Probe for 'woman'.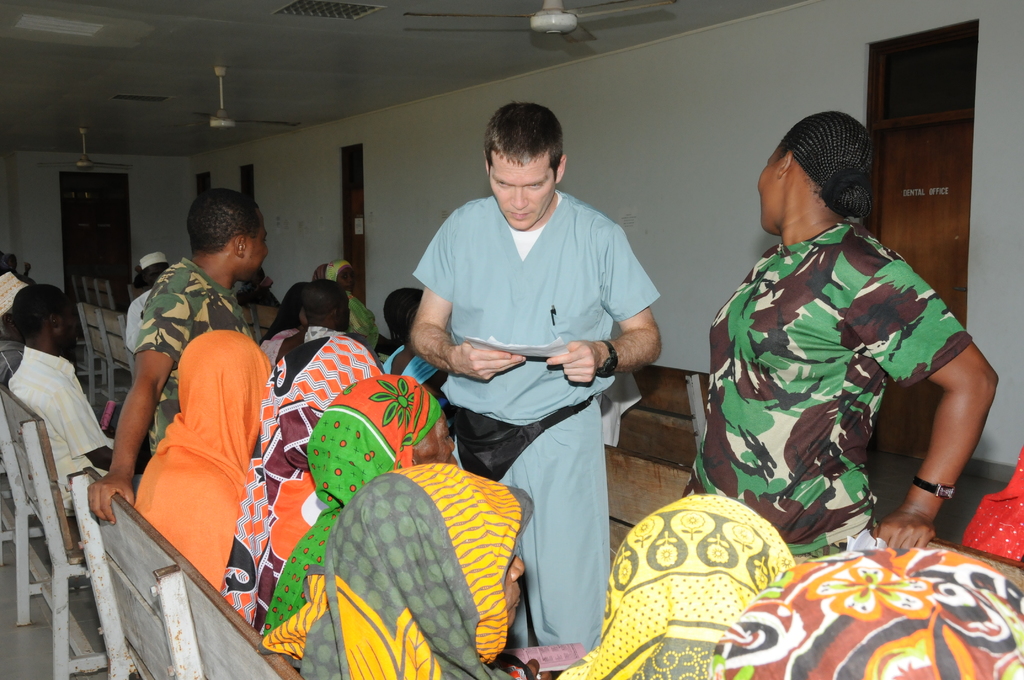
Probe result: x1=697, y1=88, x2=996, y2=574.
